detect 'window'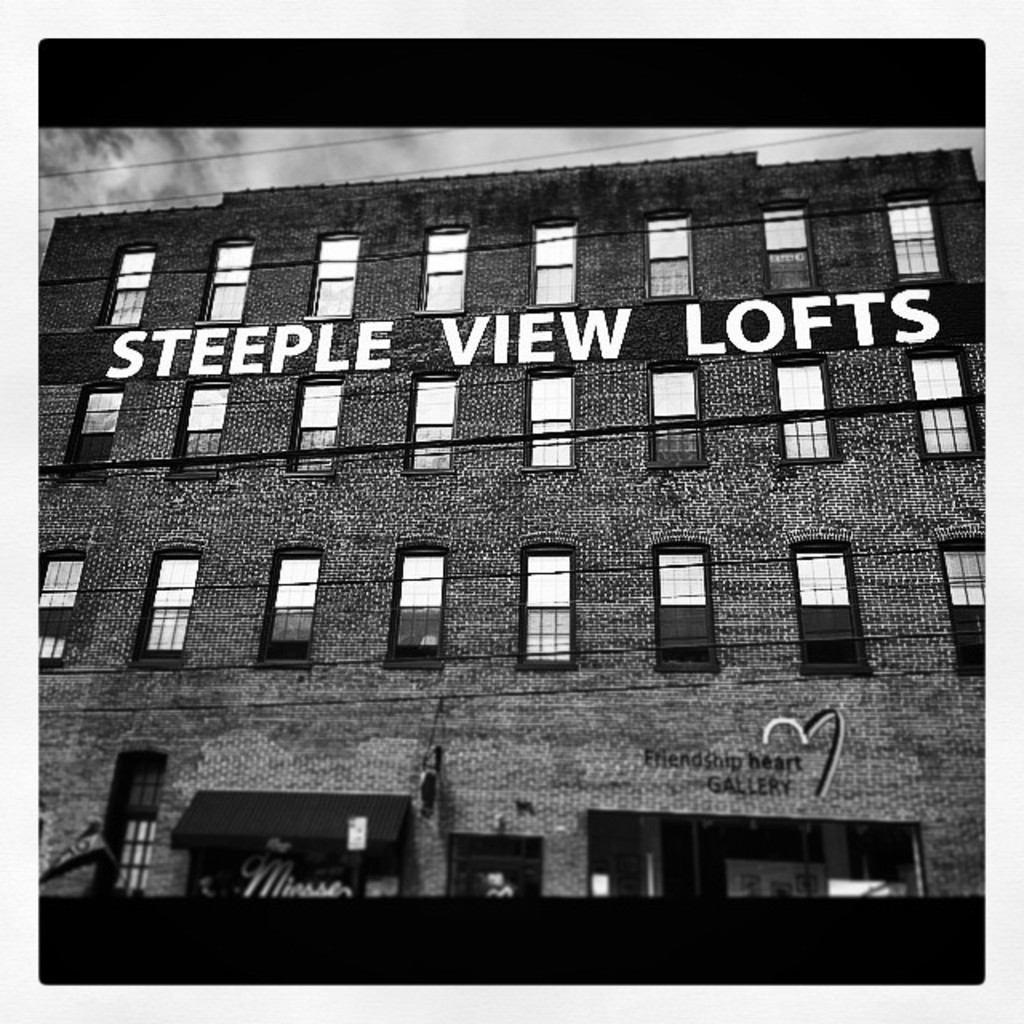
(645,216,699,298)
